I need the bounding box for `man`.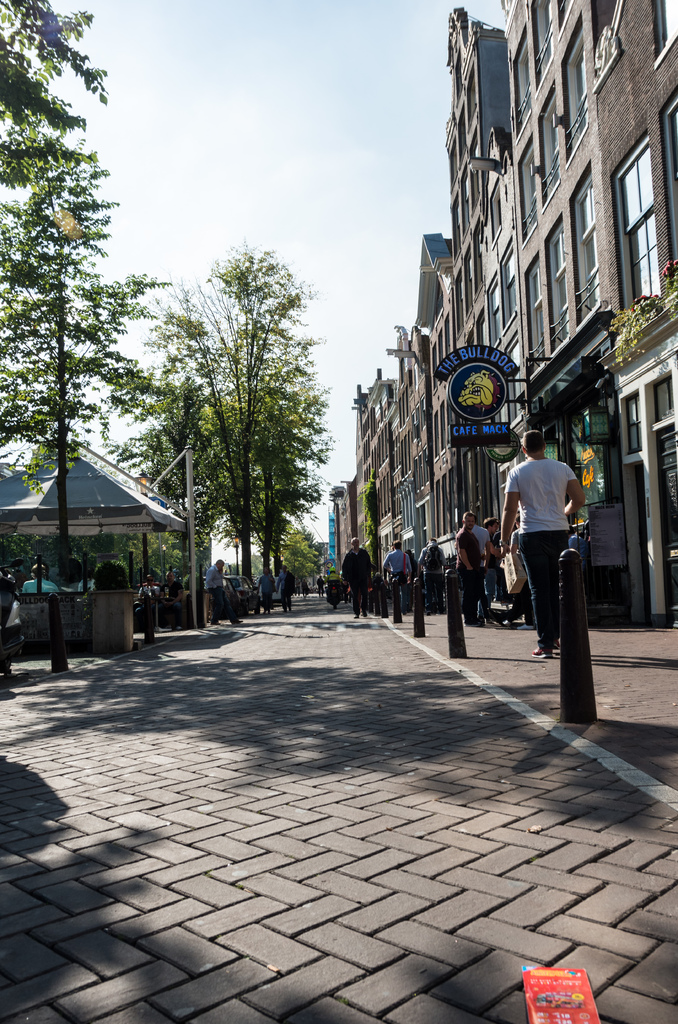
Here it is: [132,574,160,632].
